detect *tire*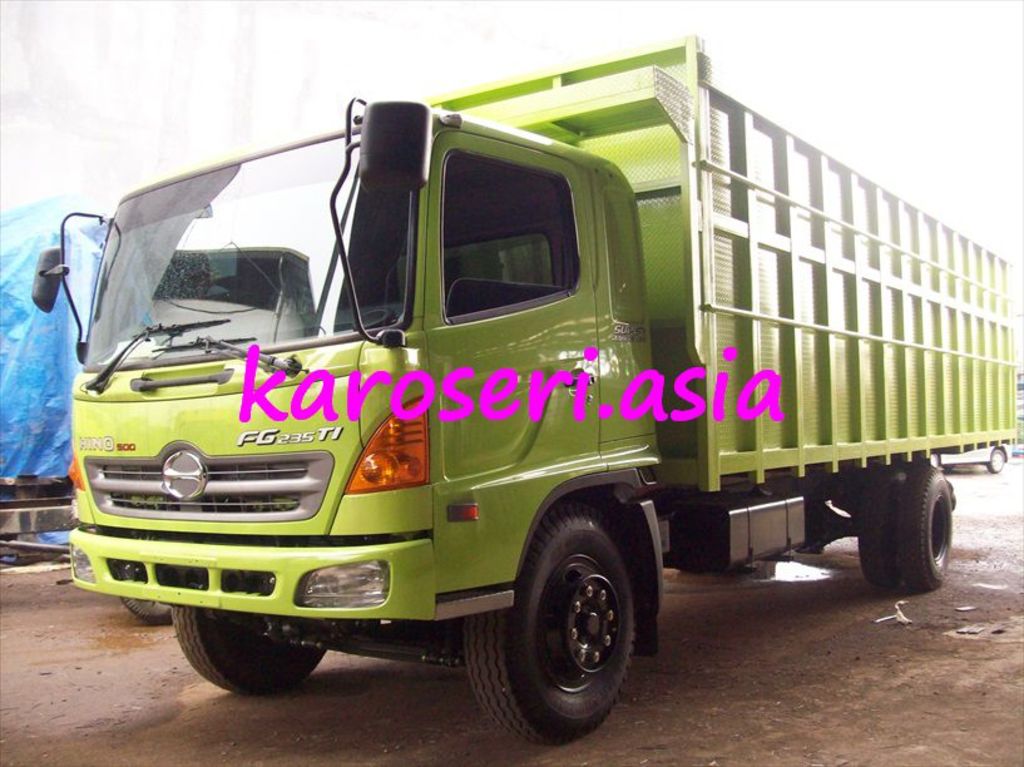
<bbox>857, 474, 904, 587</bbox>
